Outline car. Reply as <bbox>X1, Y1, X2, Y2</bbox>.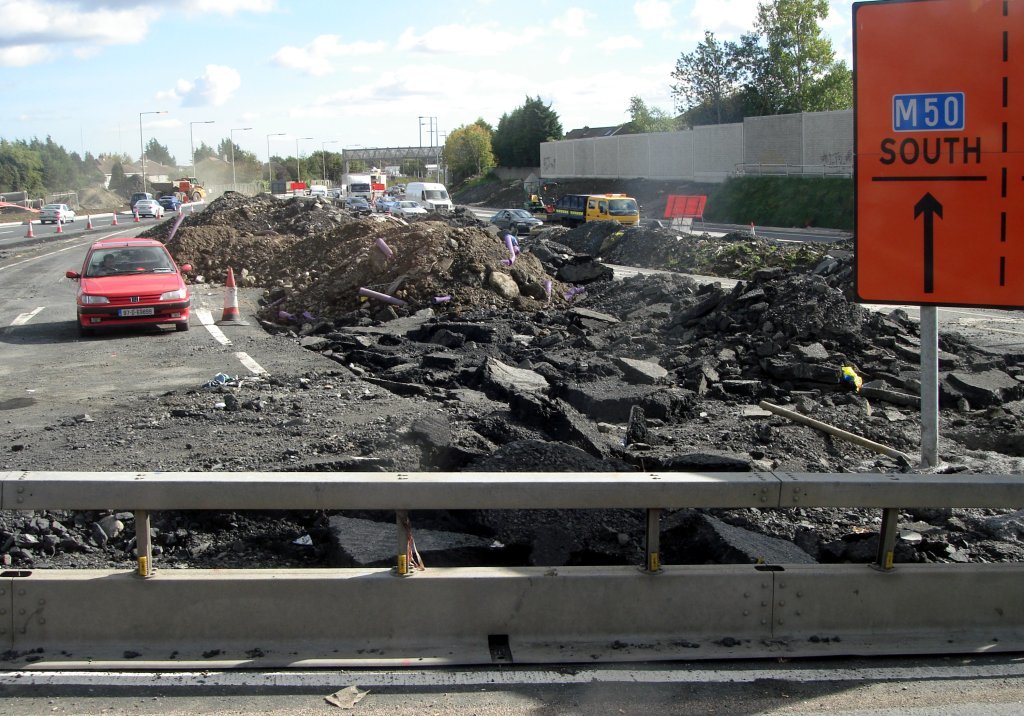
<bbox>40, 200, 72, 222</bbox>.
